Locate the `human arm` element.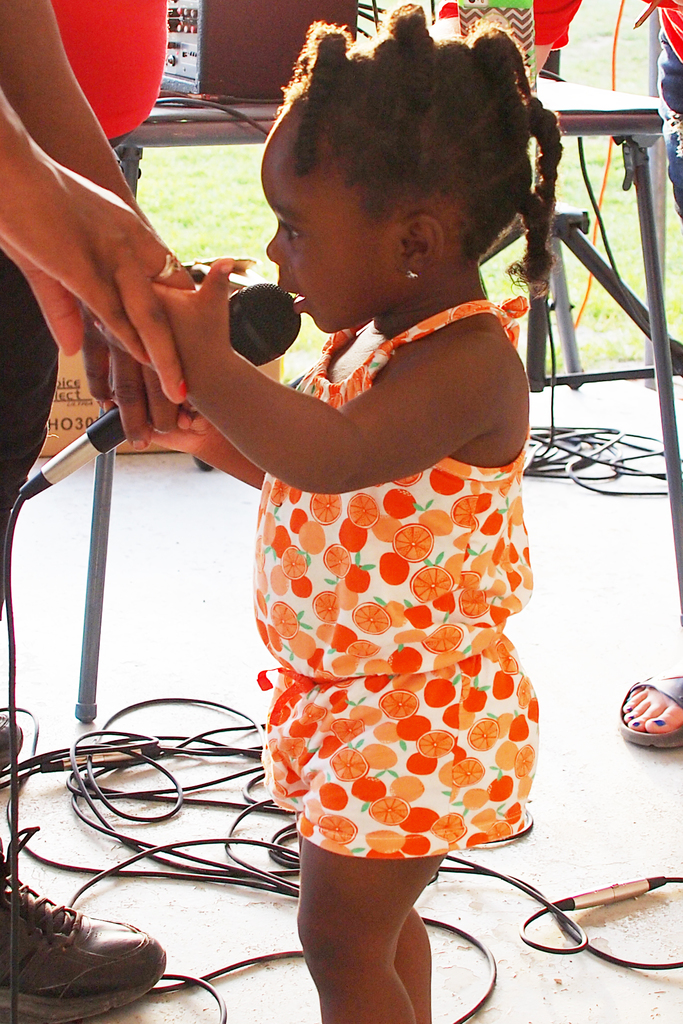
Element bbox: (x1=106, y1=263, x2=518, y2=508).
